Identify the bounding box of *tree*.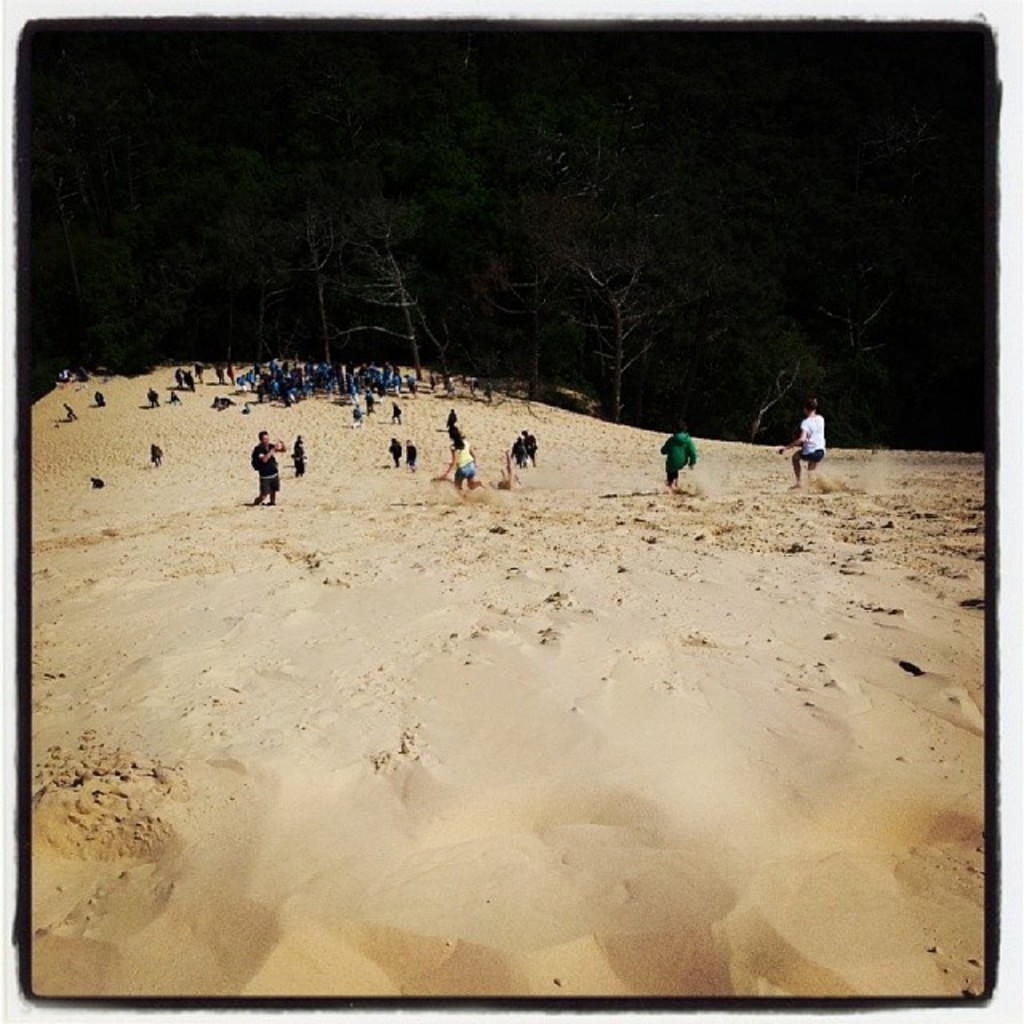
[270, 176, 363, 366].
